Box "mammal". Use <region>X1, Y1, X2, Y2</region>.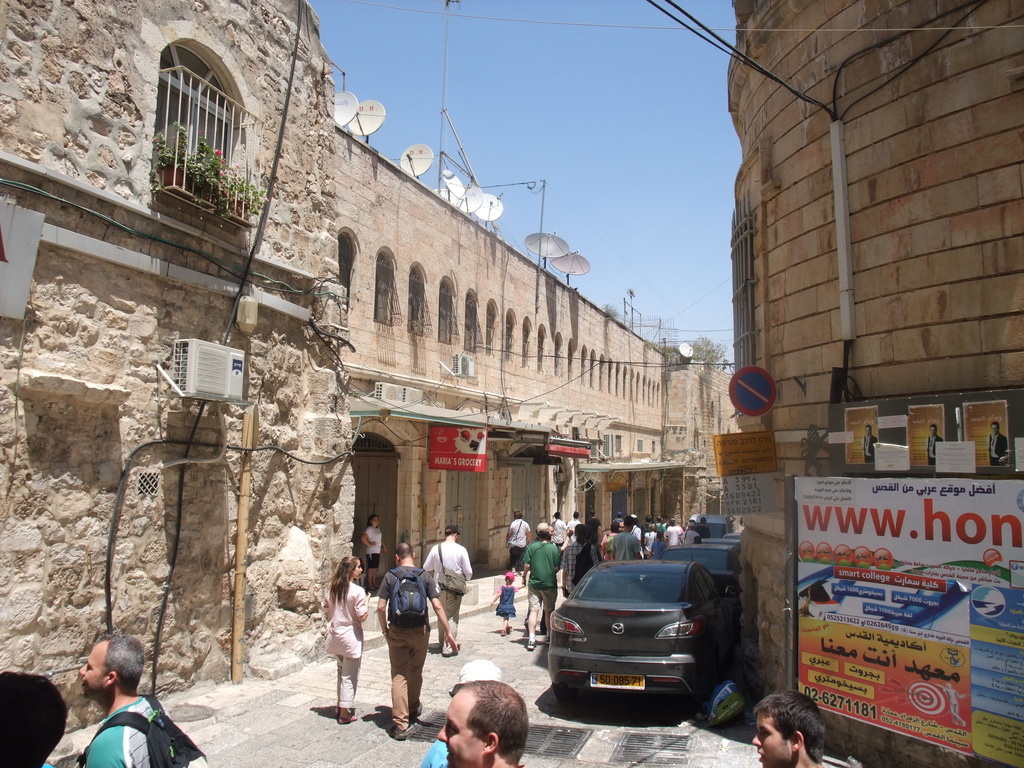
<region>506, 509, 530, 570</region>.
